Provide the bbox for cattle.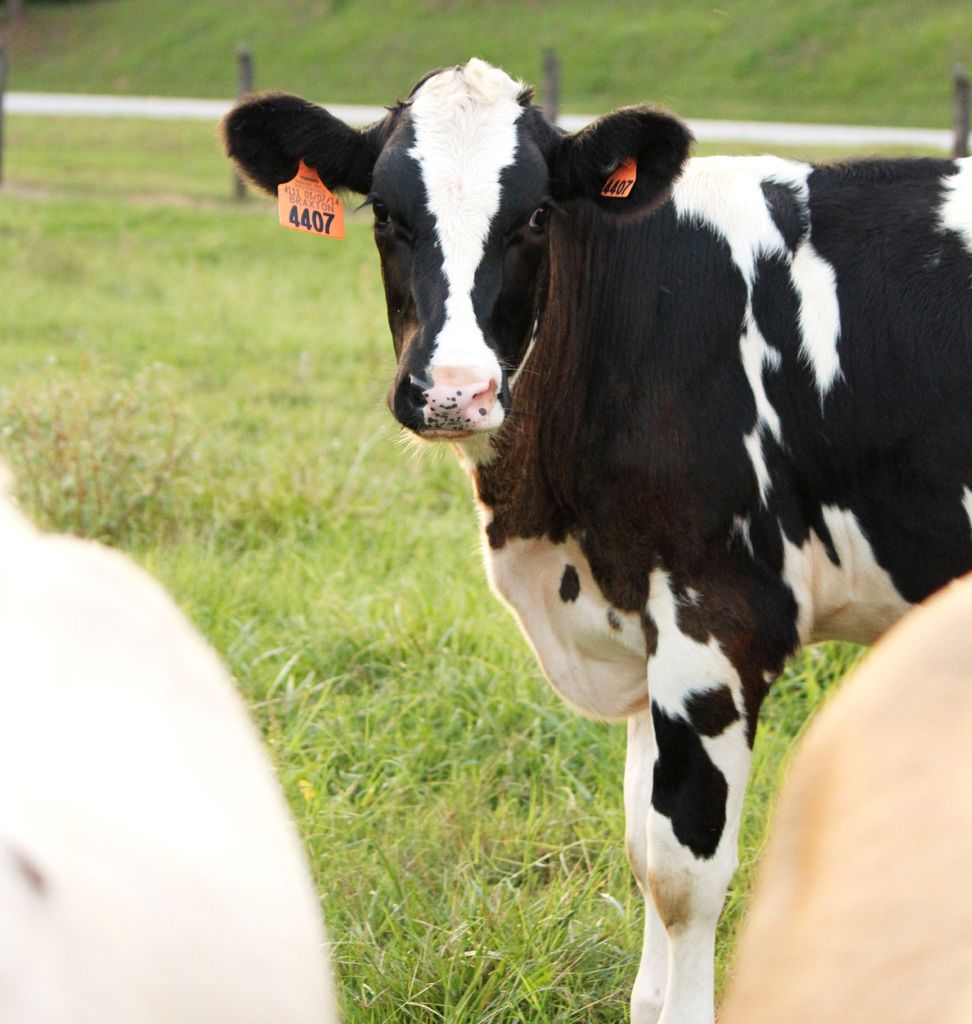
locate(226, 66, 971, 1023).
